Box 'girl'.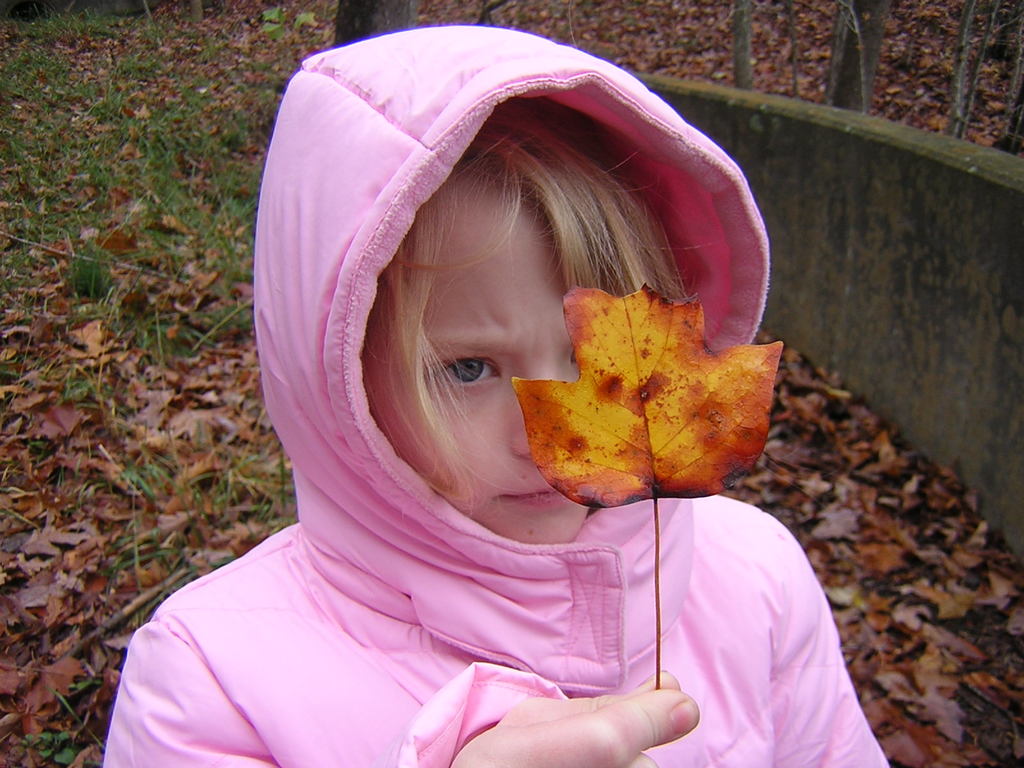
BBox(99, 19, 895, 767).
